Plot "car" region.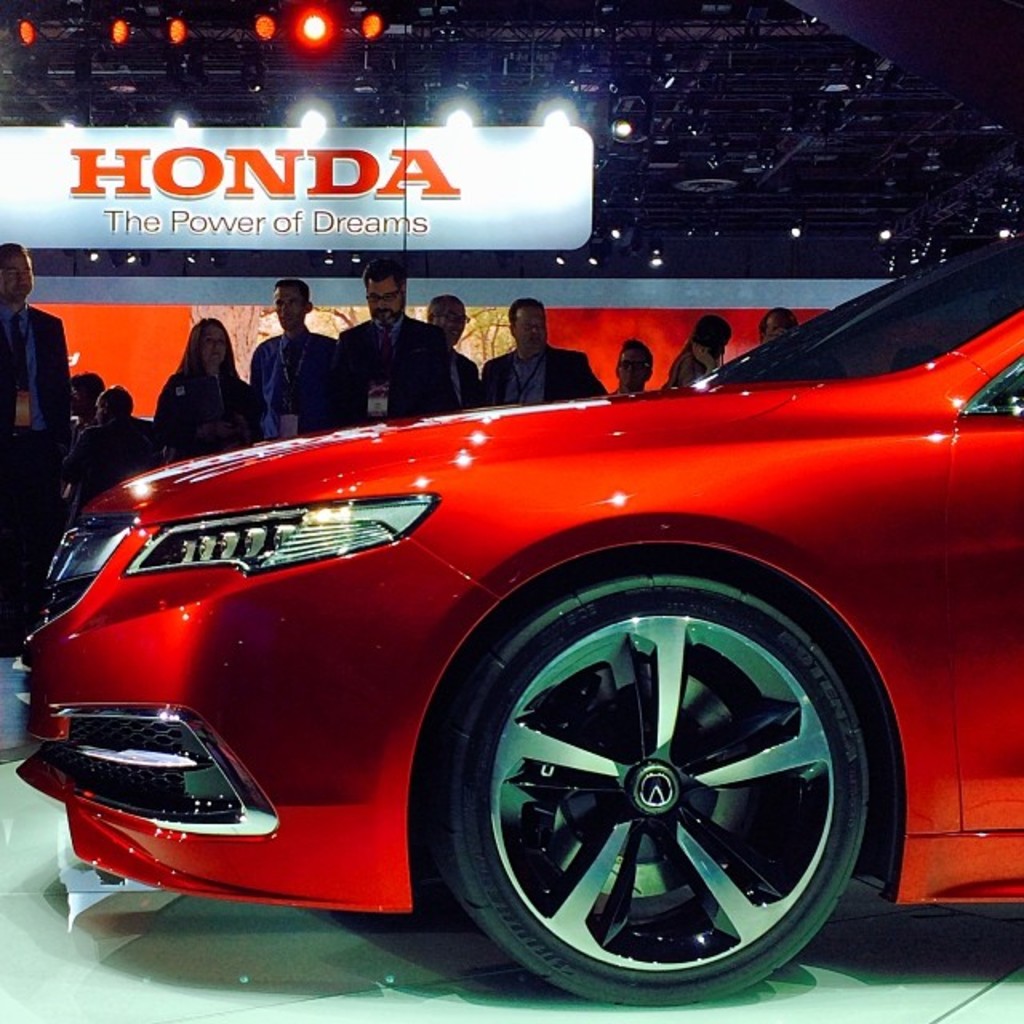
Plotted at [x1=0, y1=270, x2=1011, y2=974].
